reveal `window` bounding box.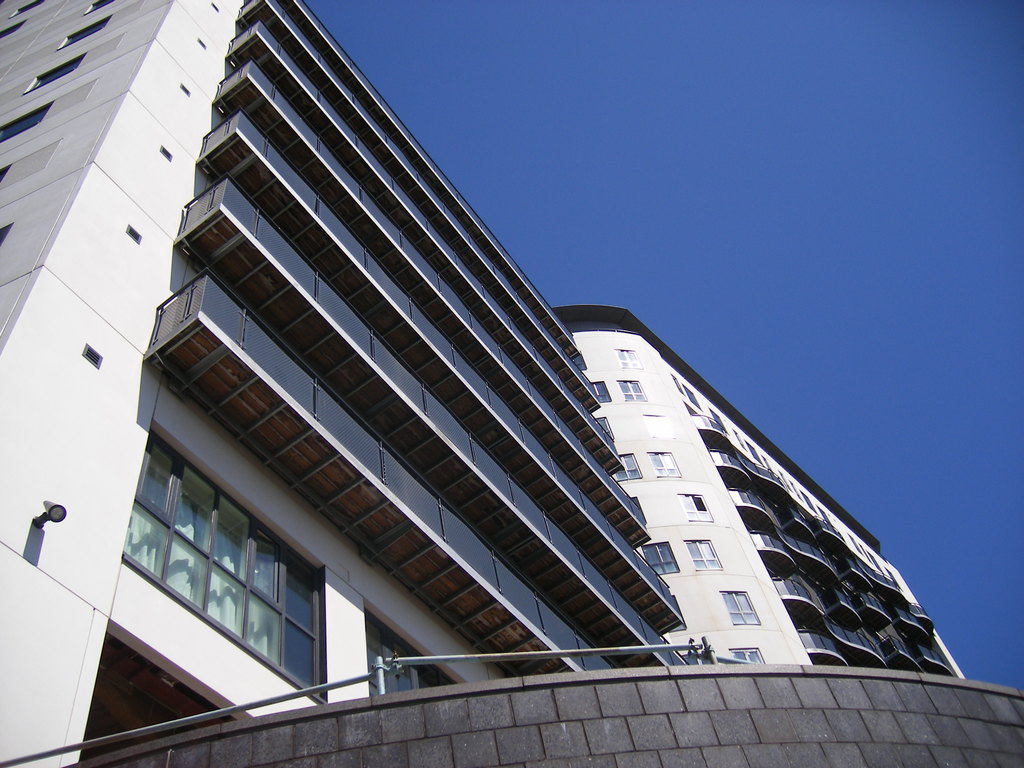
Revealed: bbox(1, 102, 52, 140).
